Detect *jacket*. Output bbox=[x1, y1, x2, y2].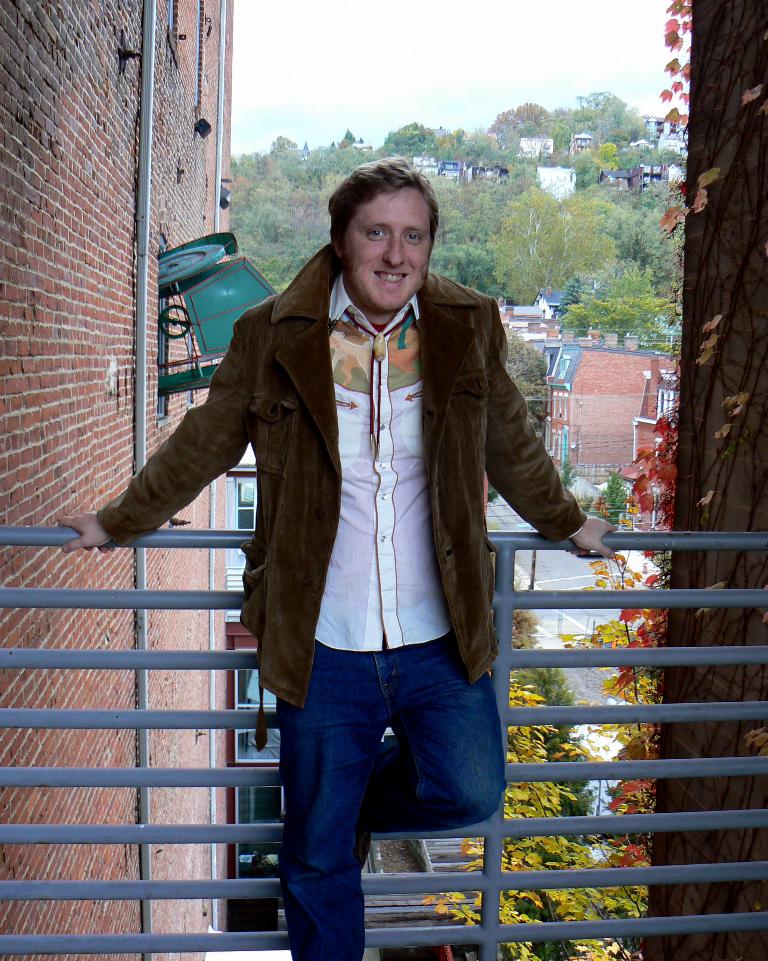
bbox=[97, 241, 582, 700].
